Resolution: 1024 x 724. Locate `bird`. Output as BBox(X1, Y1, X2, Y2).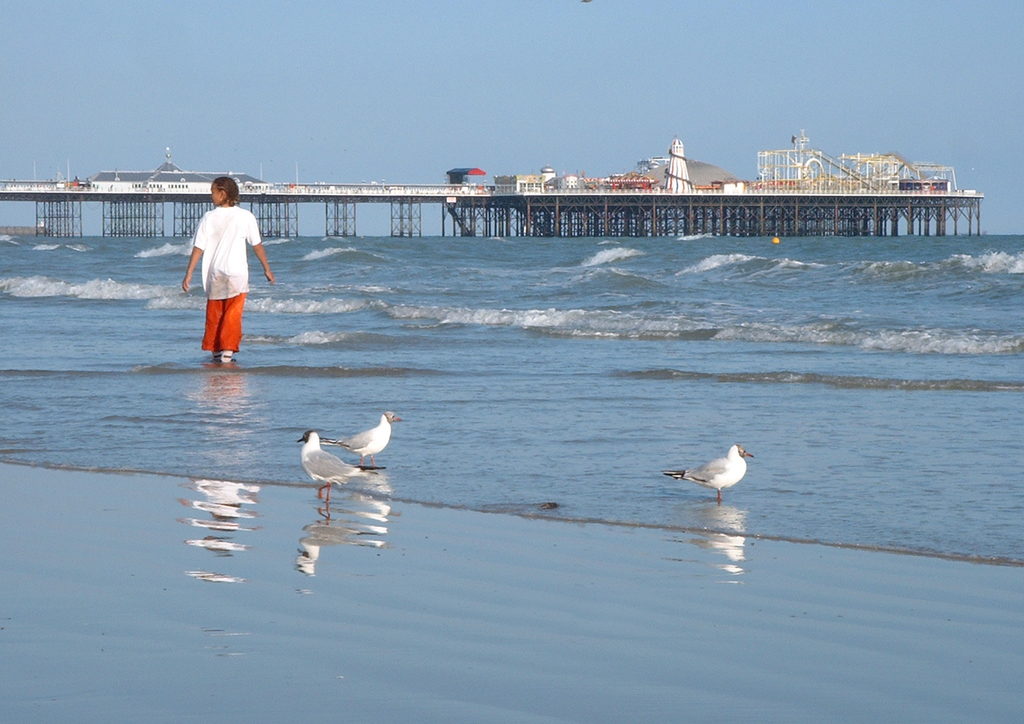
BBox(298, 423, 366, 496).
